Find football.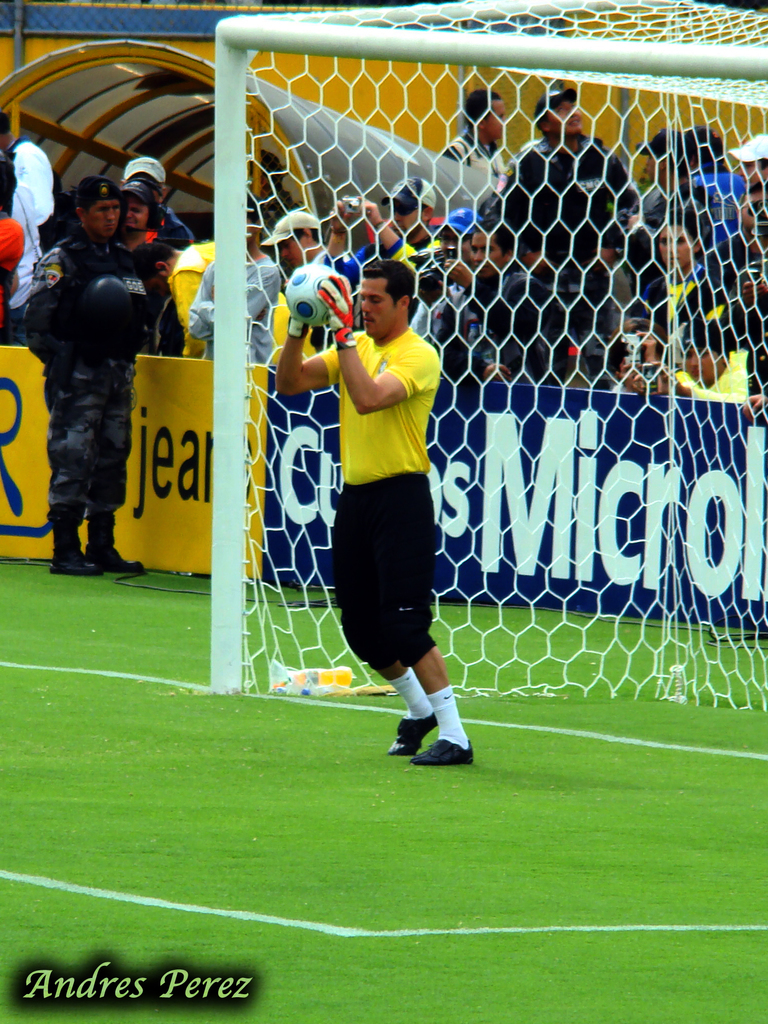
(x1=284, y1=264, x2=348, y2=323).
